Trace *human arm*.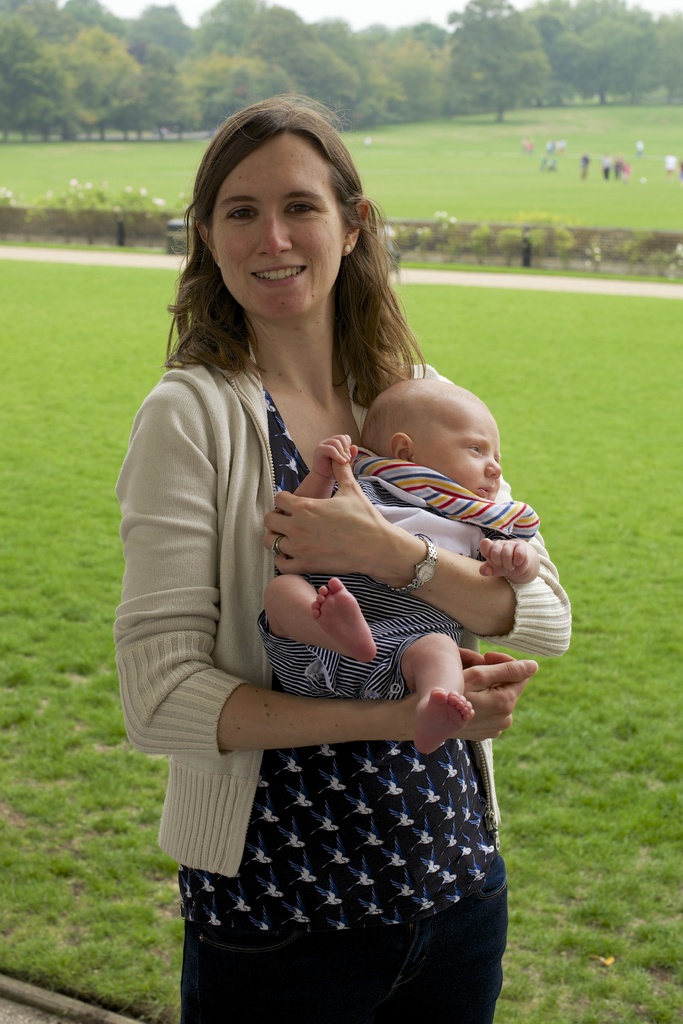
Traced to x1=292, y1=436, x2=358, y2=498.
